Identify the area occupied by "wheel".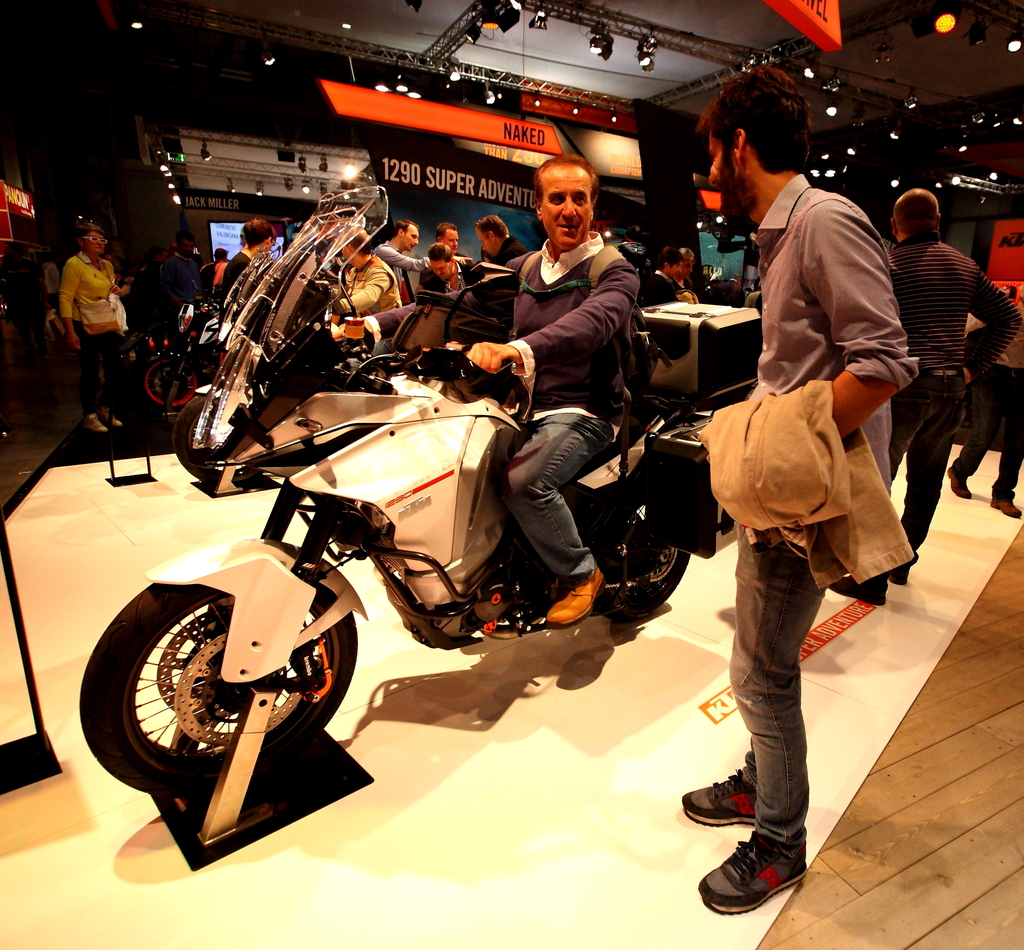
Area: l=575, t=449, r=689, b=622.
